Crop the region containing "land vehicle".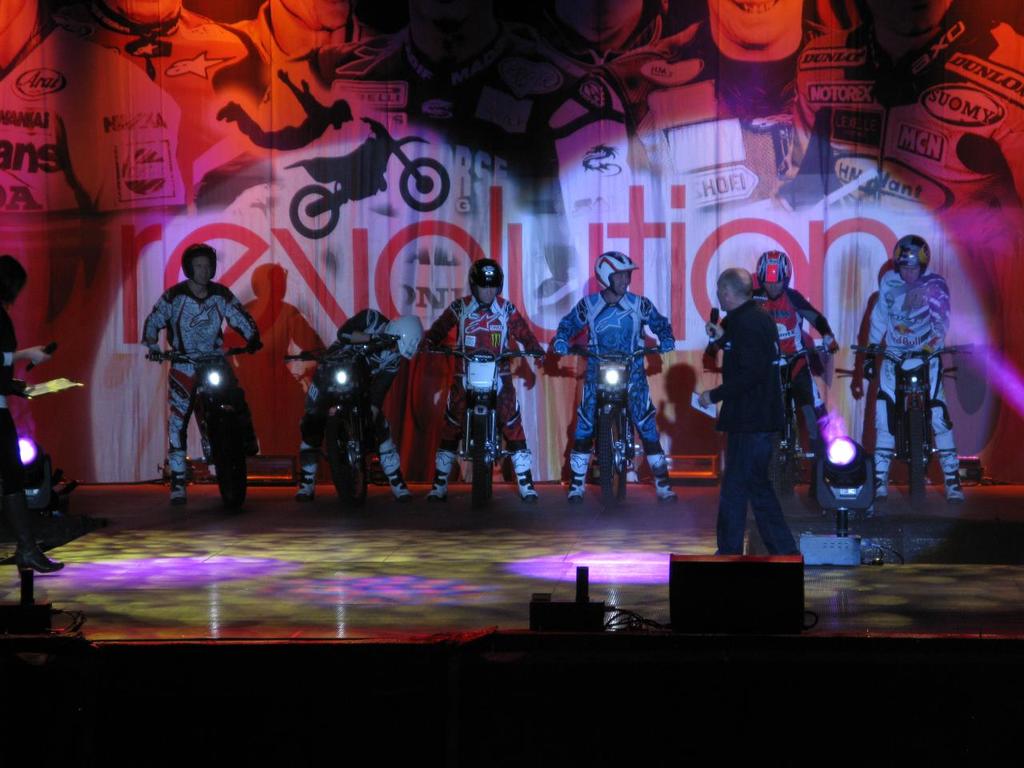
Crop region: 423 342 545 516.
